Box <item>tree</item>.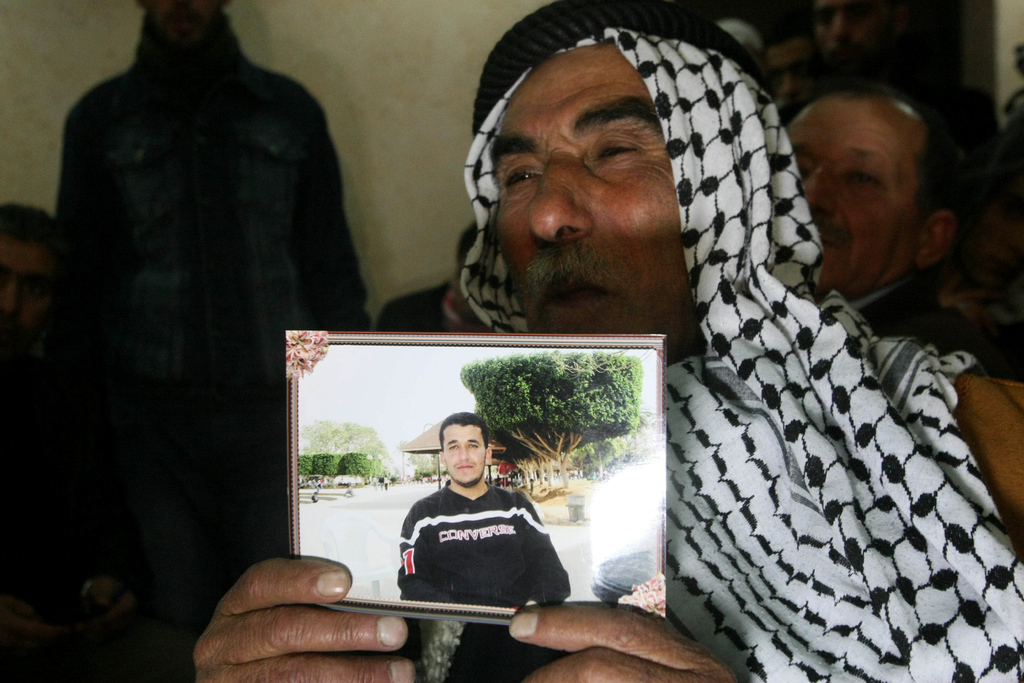
BBox(311, 448, 346, 477).
